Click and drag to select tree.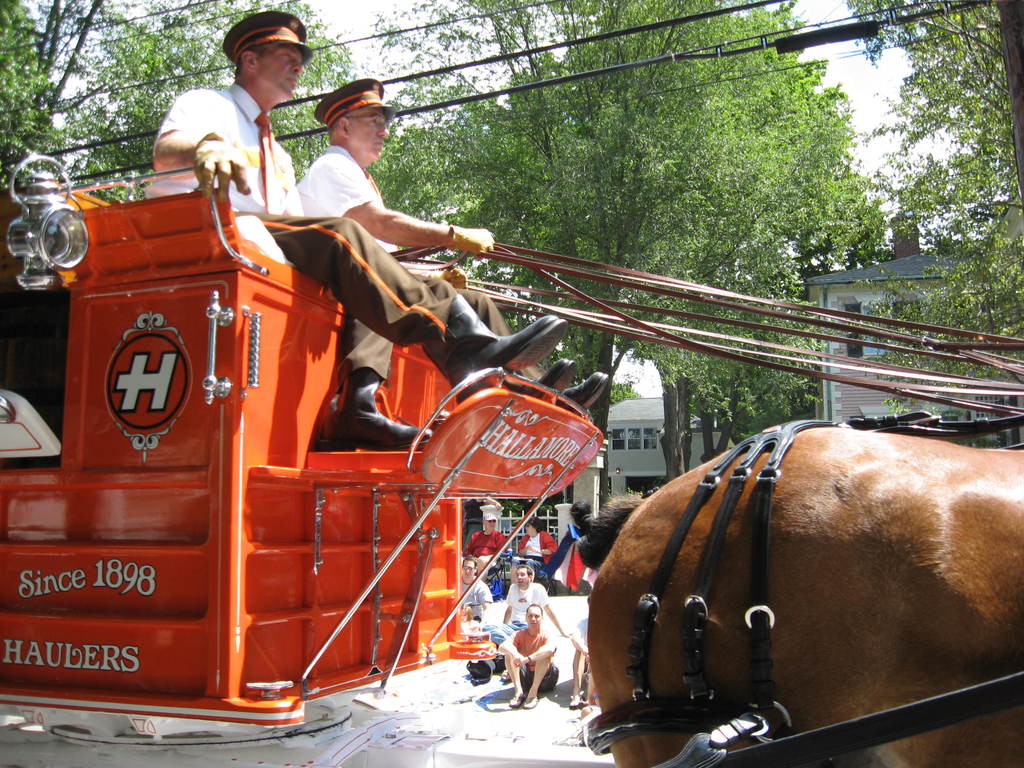
Selection: [0,0,374,204].
